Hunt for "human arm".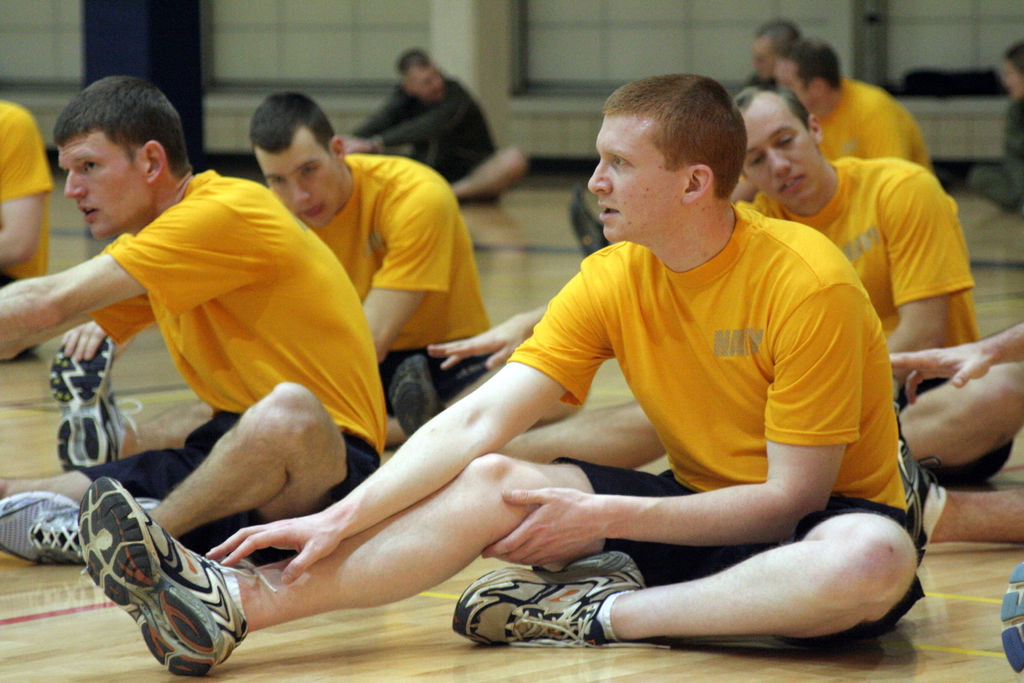
Hunted down at [214,281,609,545].
